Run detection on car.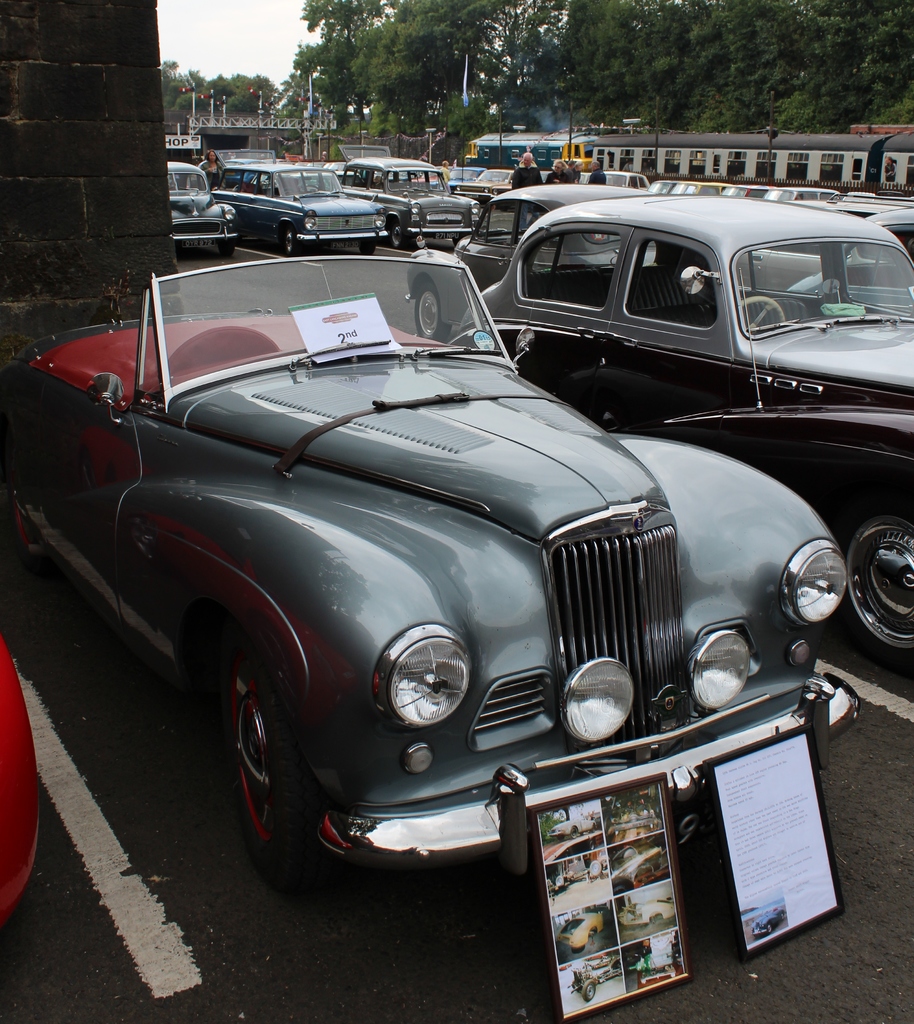
Result: left=441, top=183, right=913, bottom=687.
